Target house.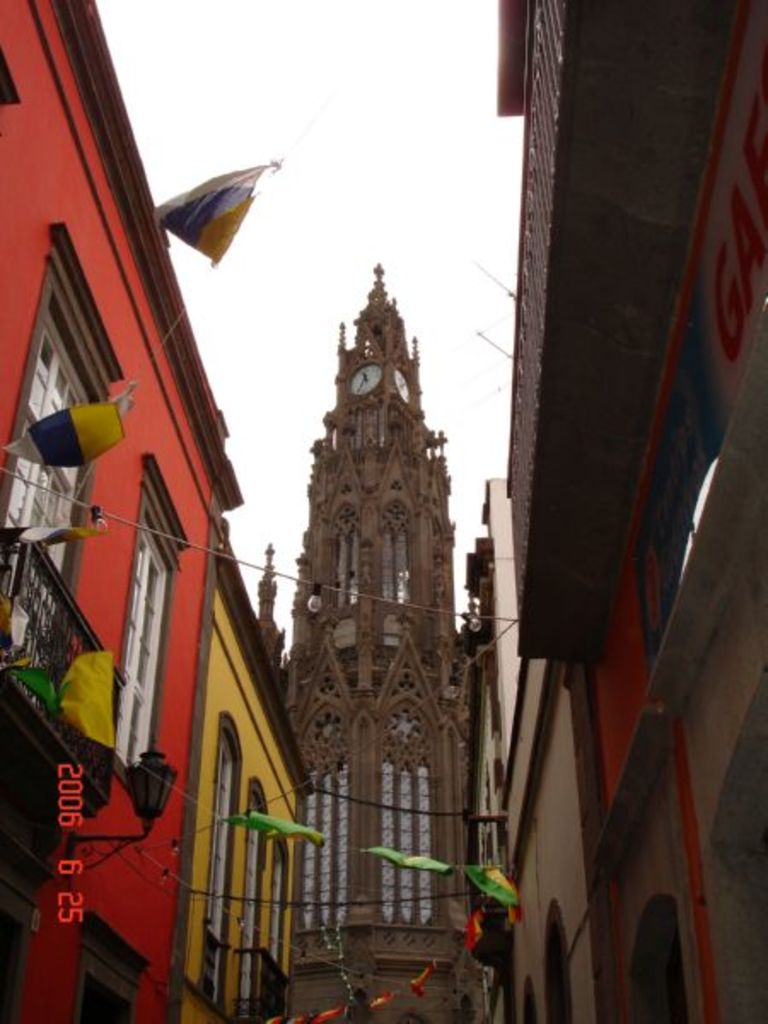
Target region: BBox(464, 474, 602, 1022).
